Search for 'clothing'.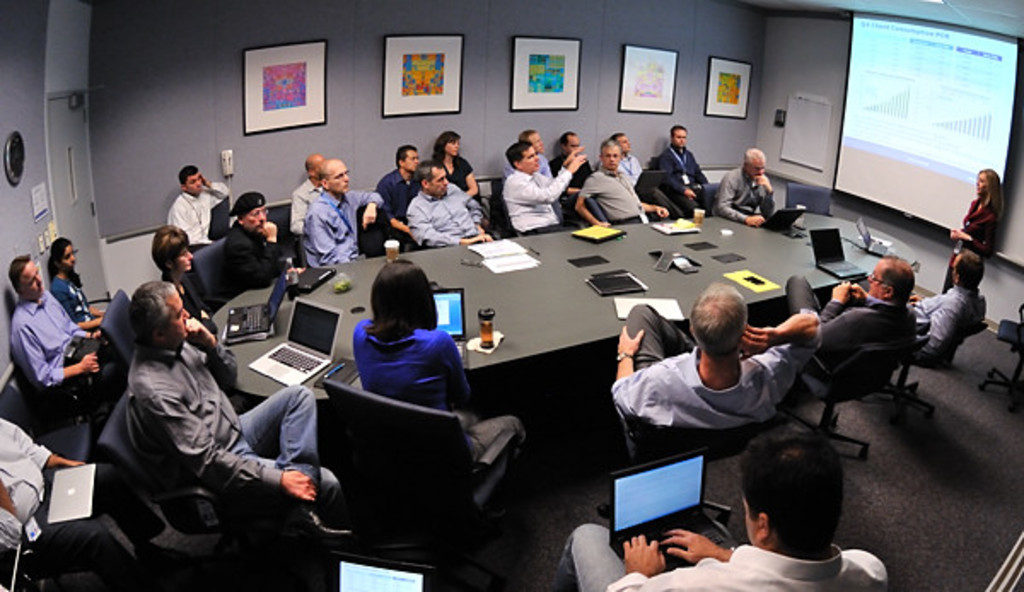
Found at select_region(379, 167, 415, 235).
